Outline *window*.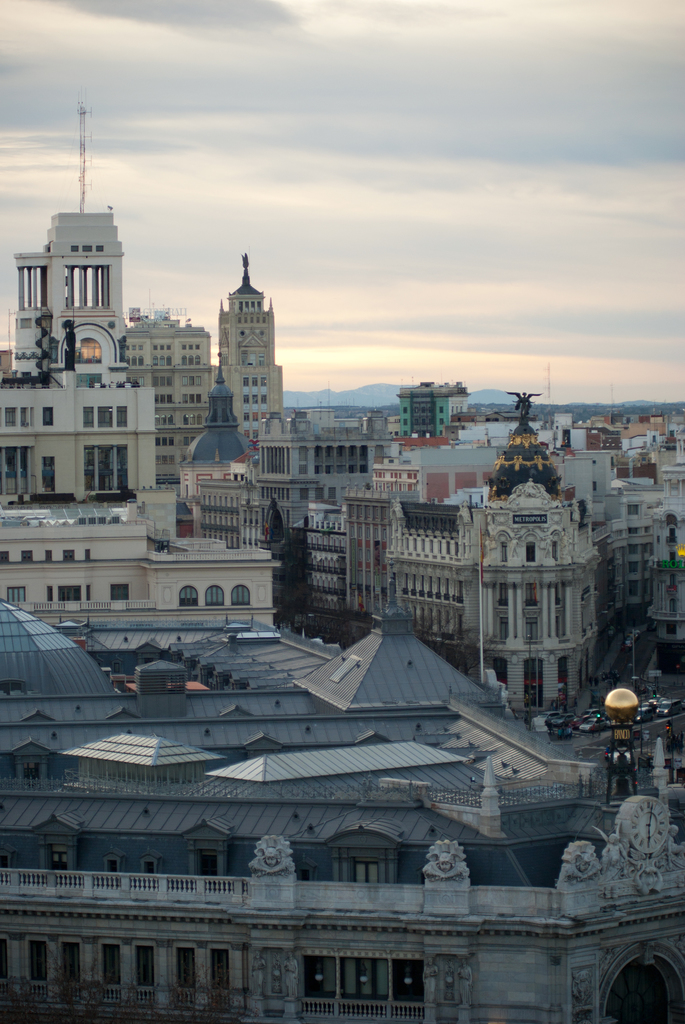
Outline: detection(1, 447, 33, 493).
